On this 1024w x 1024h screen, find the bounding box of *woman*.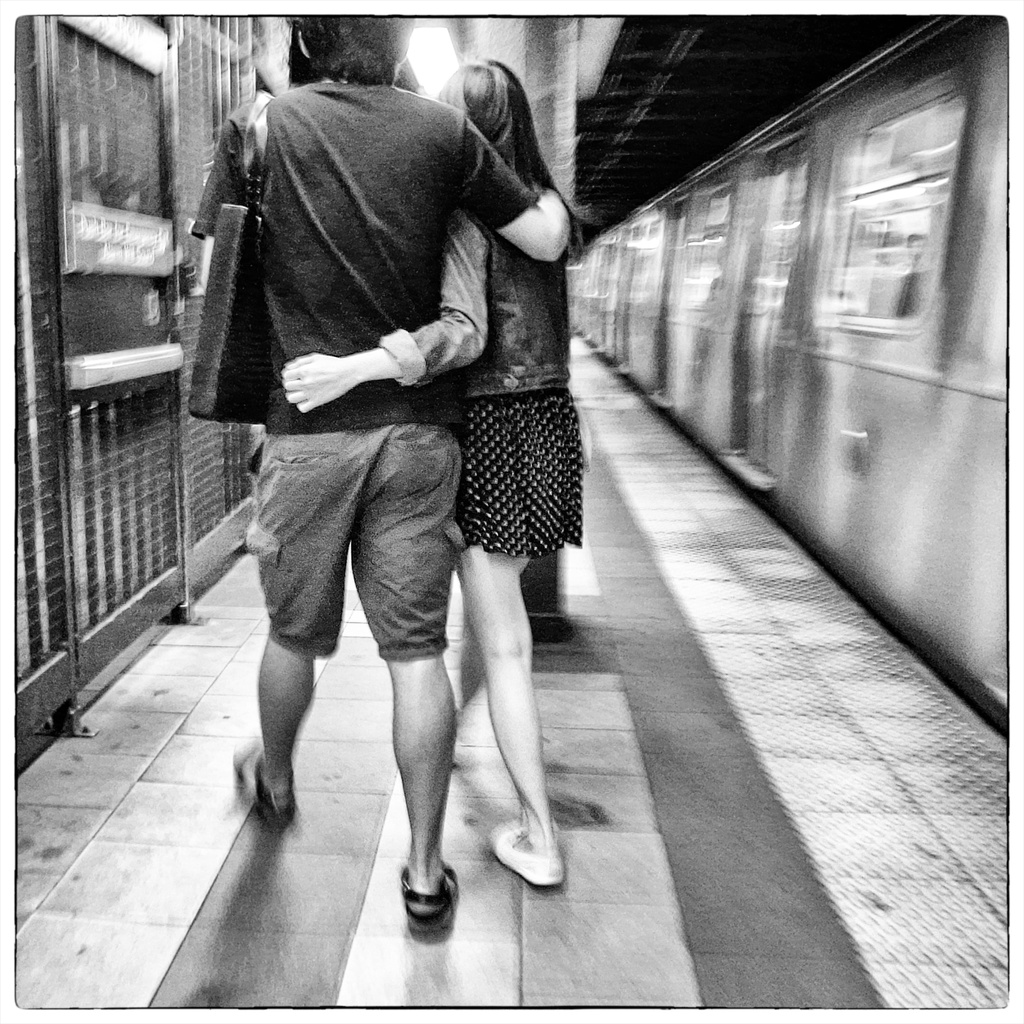
Bounding box: locate(175, 31, 635, 931).
